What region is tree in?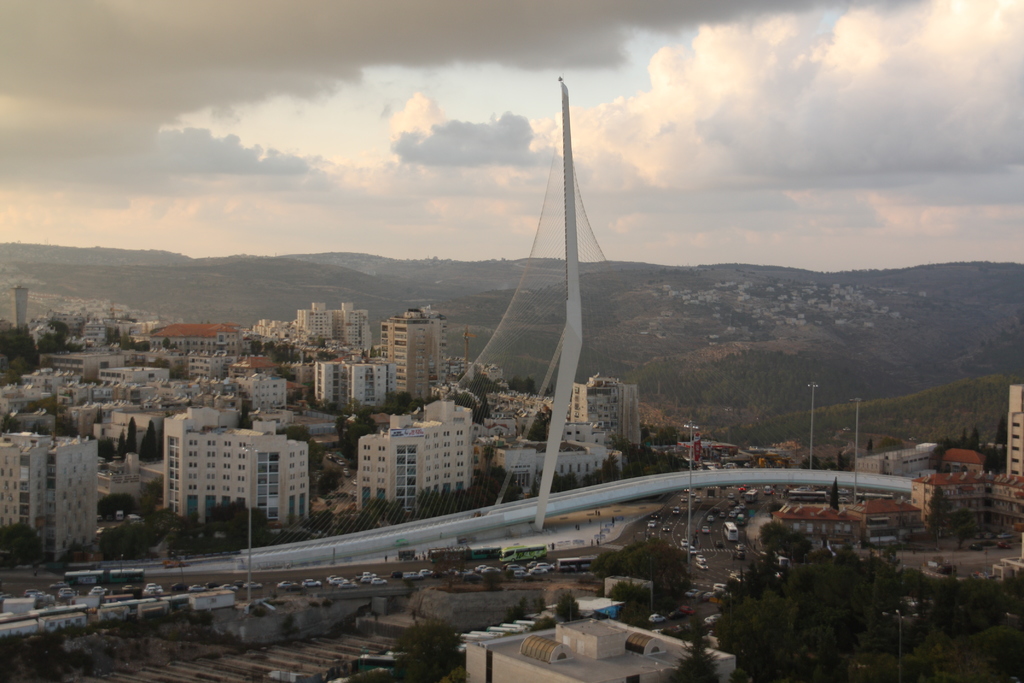
pyautogui.locateOnScreen(592, 539, 687, 606).
